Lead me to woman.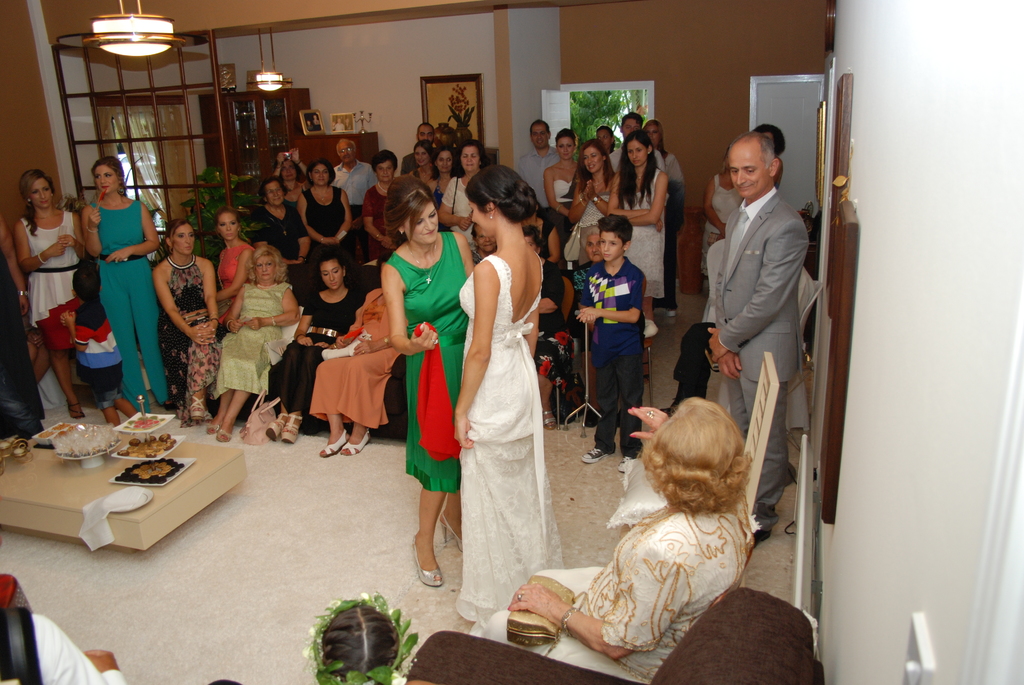
Lead to [left=202, top=245, right=303, bottom=448].
